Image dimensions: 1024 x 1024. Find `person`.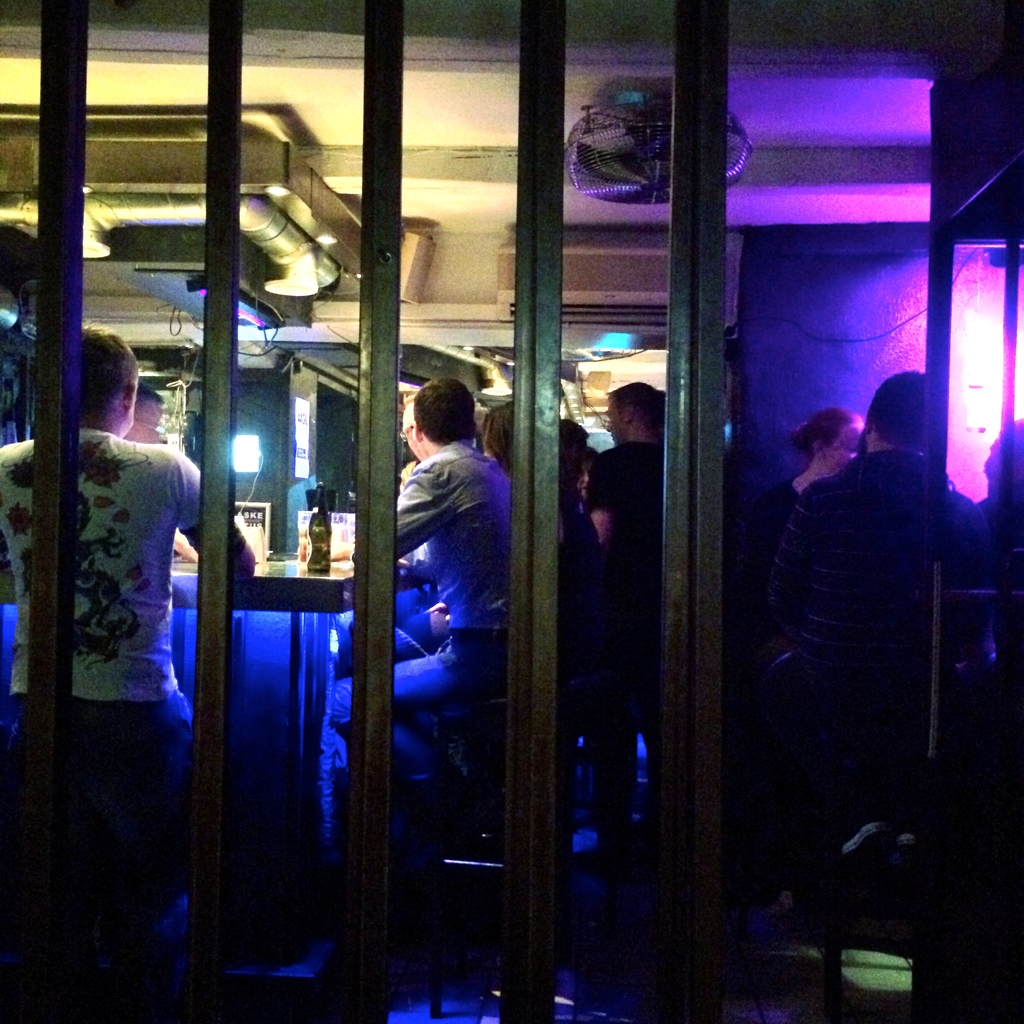
[394,392,529,762].
